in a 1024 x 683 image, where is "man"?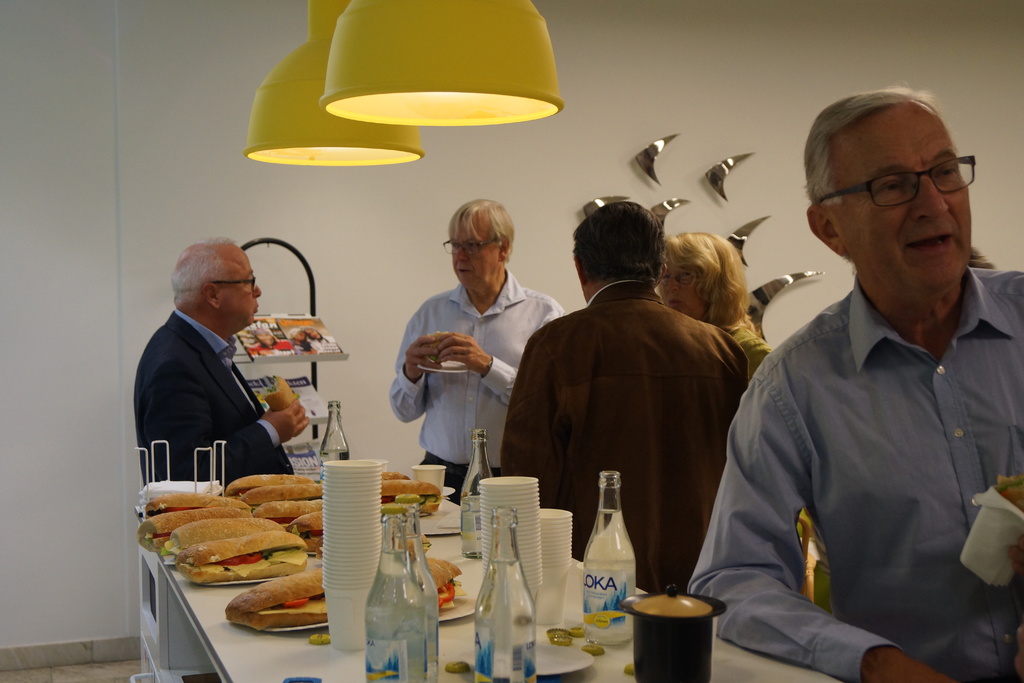
bbox=(704, 83, 1023, 669).
